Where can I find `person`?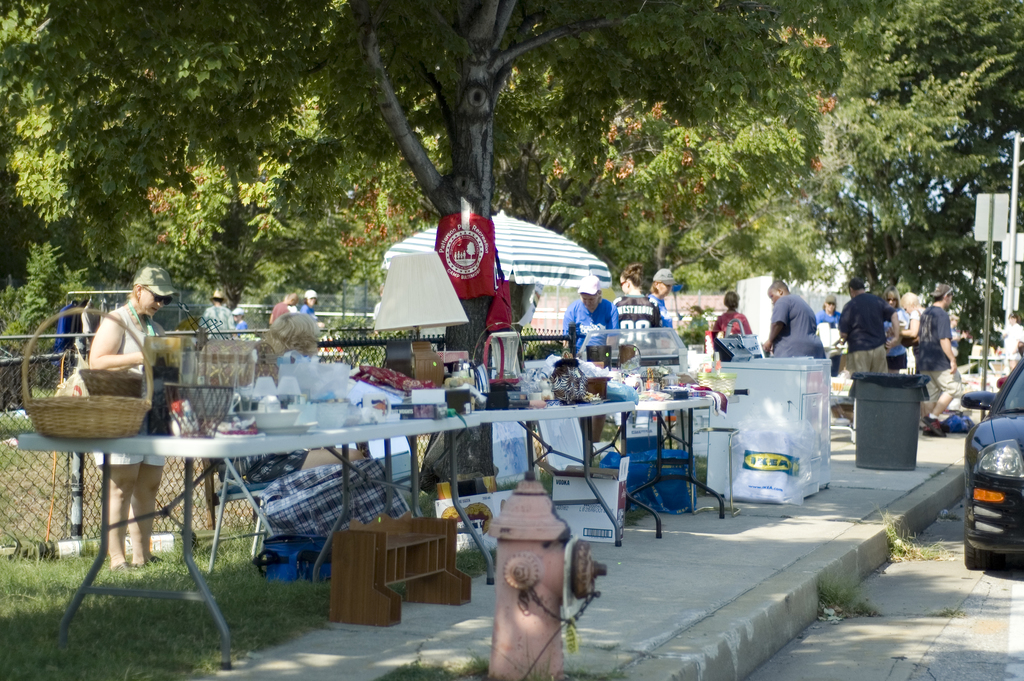
You can find it at bbox=(561, 274, 619, 453).
